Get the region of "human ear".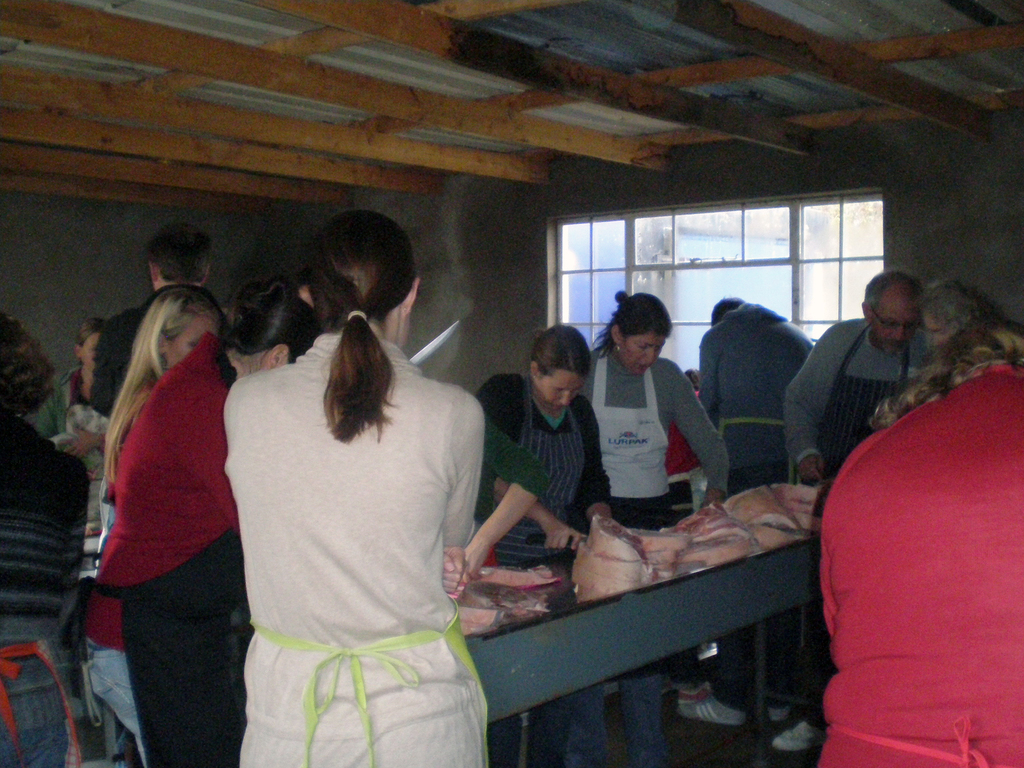
box=[297, 283, 318, 309].
